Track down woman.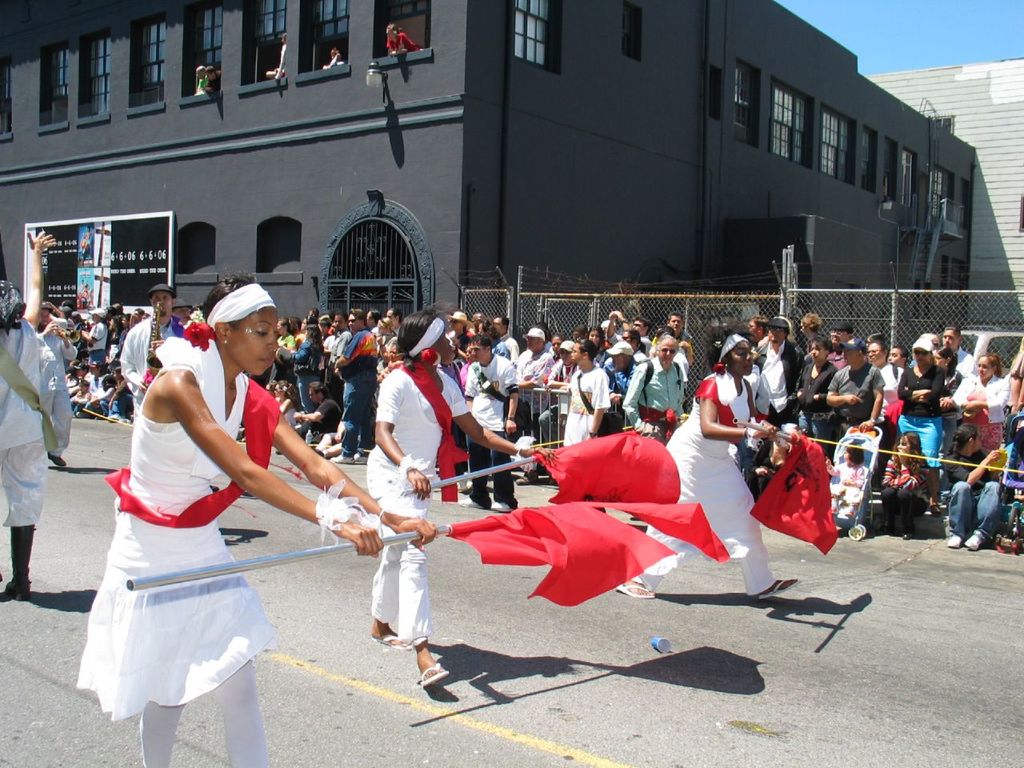
Tracked to 321,47,342,70.
